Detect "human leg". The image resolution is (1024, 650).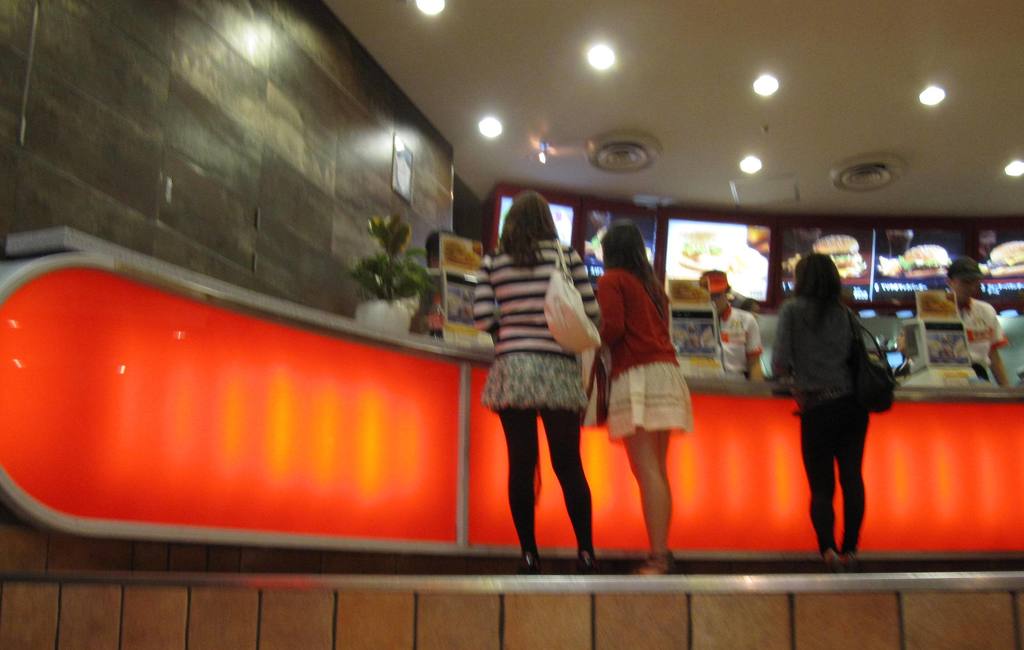
[658,359,676,571].
